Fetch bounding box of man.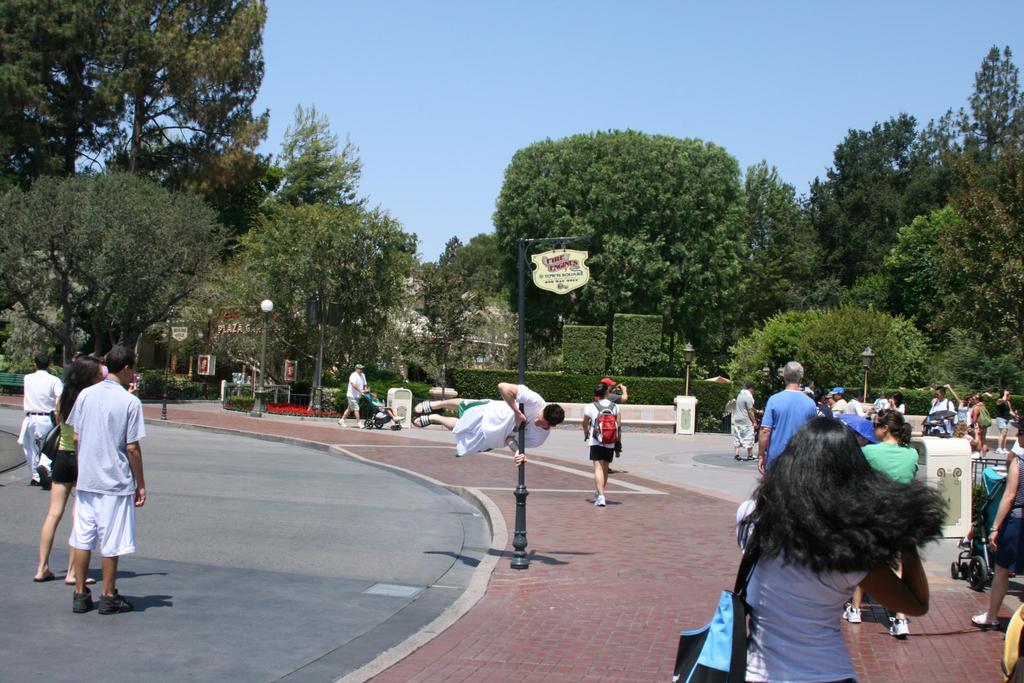
Bbox: (727, 384, 757, 463).
